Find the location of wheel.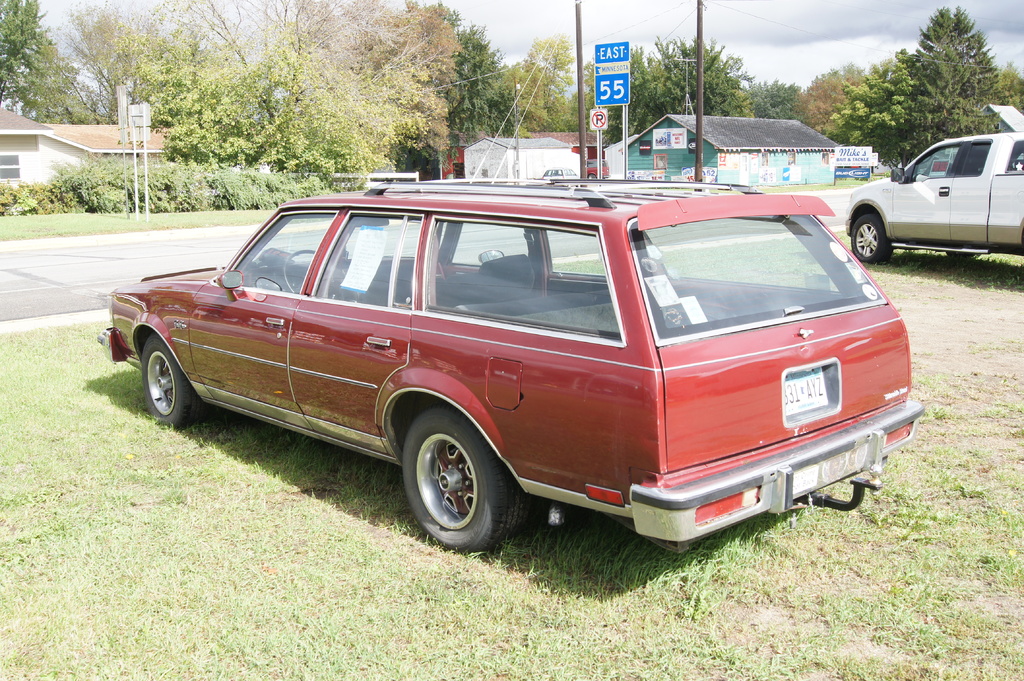
Location: [left=145, top=329, right=205, bottom=438].
